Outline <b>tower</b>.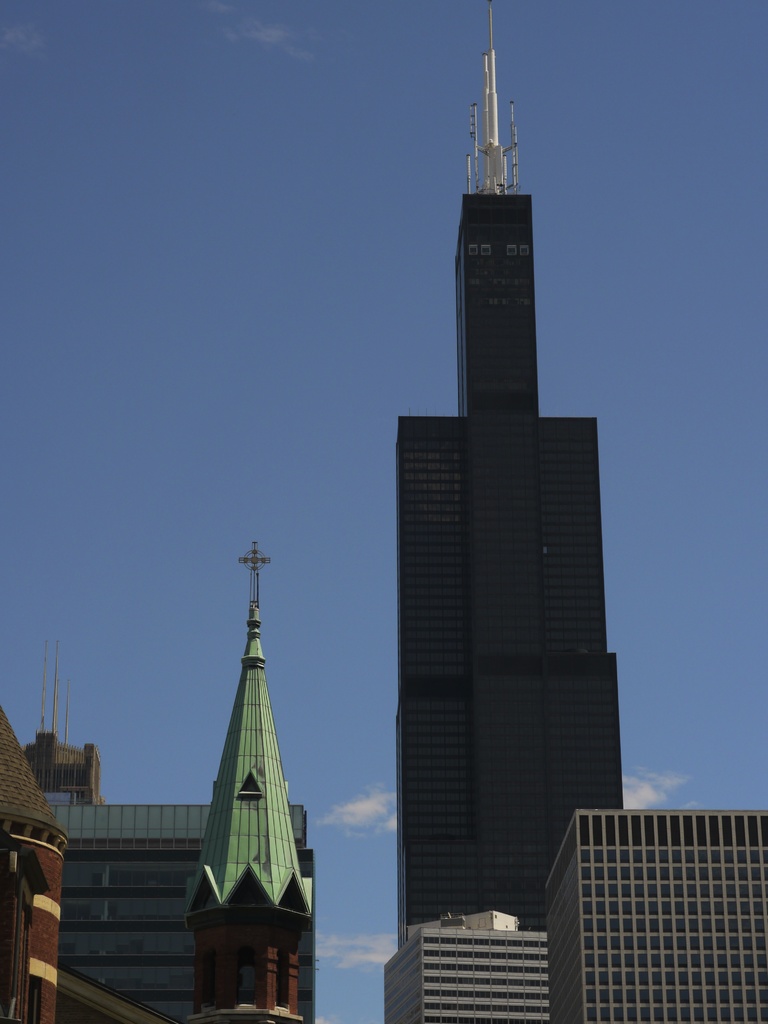
Outline: 374,0,628,978.
